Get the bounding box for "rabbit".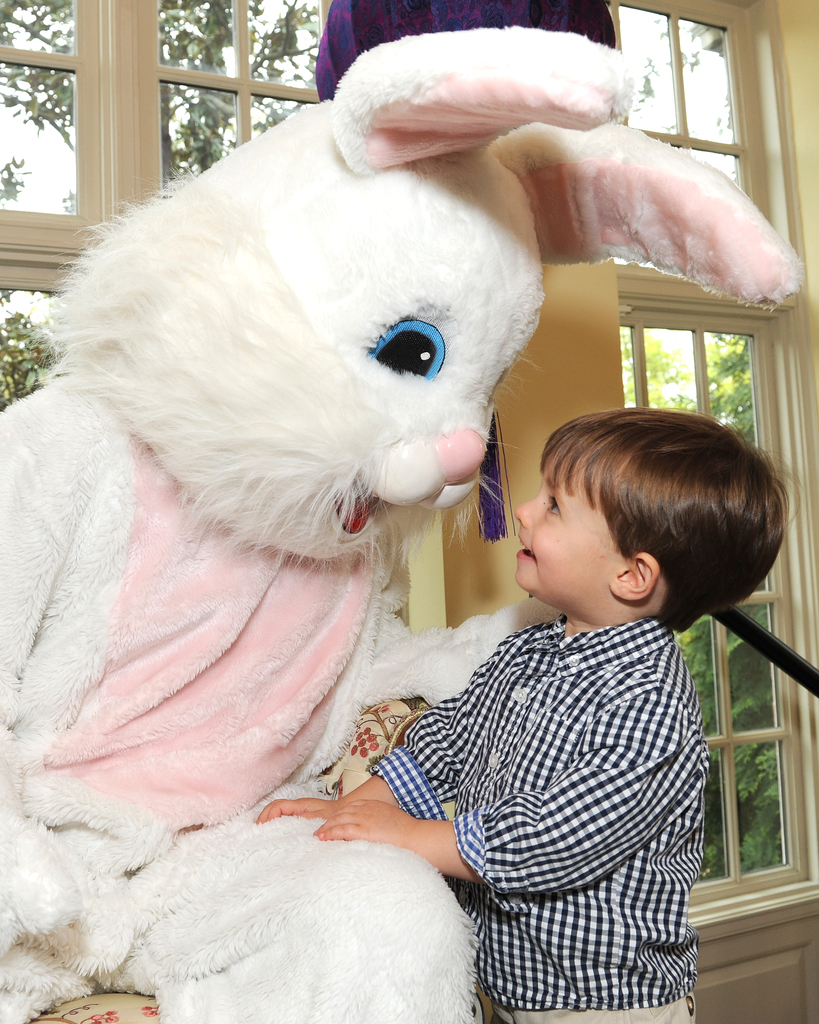
Rect(0, 29, 806, 1023).
